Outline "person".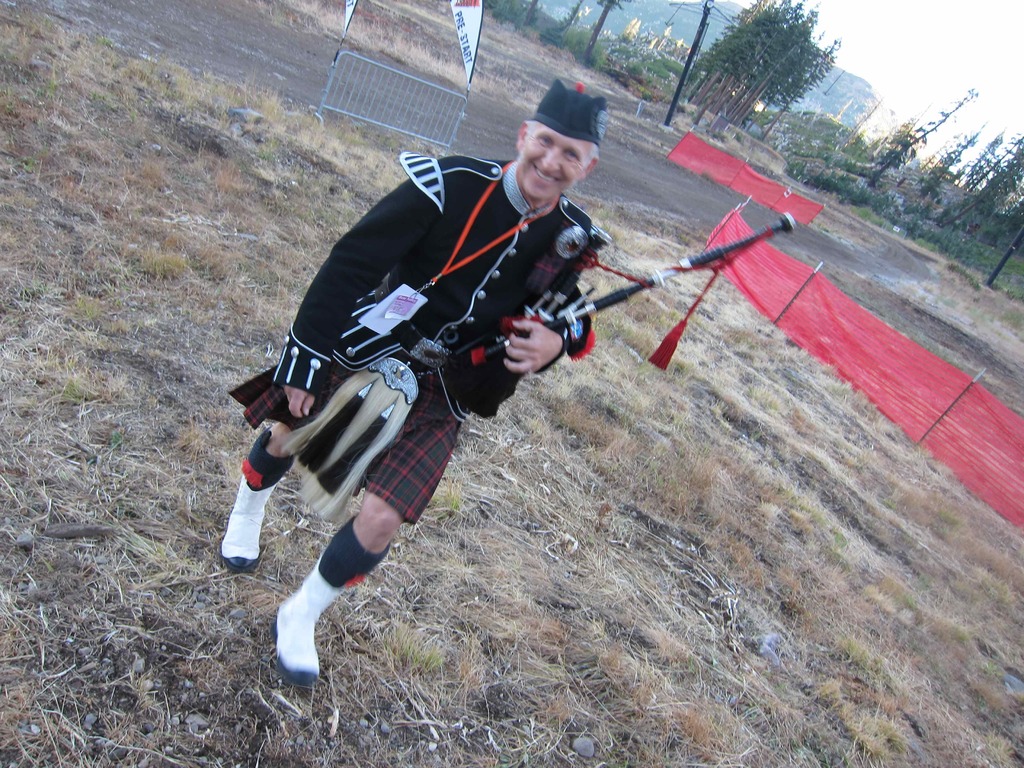
Outline: bbox(220, 76, 605, 683).
